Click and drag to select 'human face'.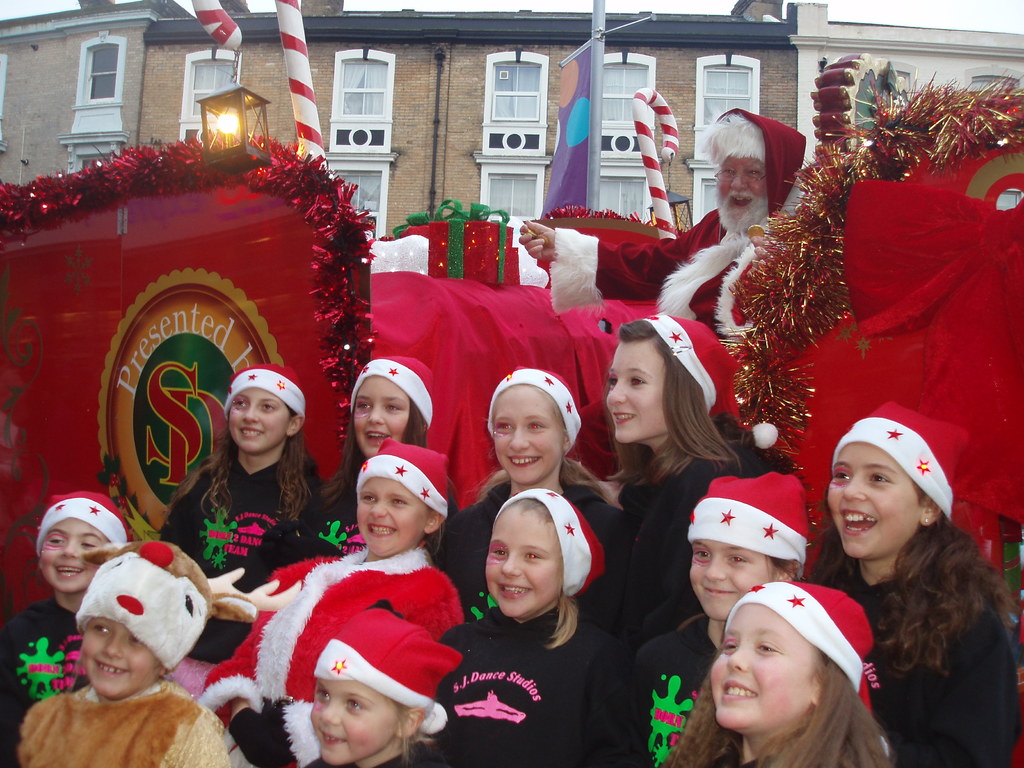
Selection: (689,540,778,618).
